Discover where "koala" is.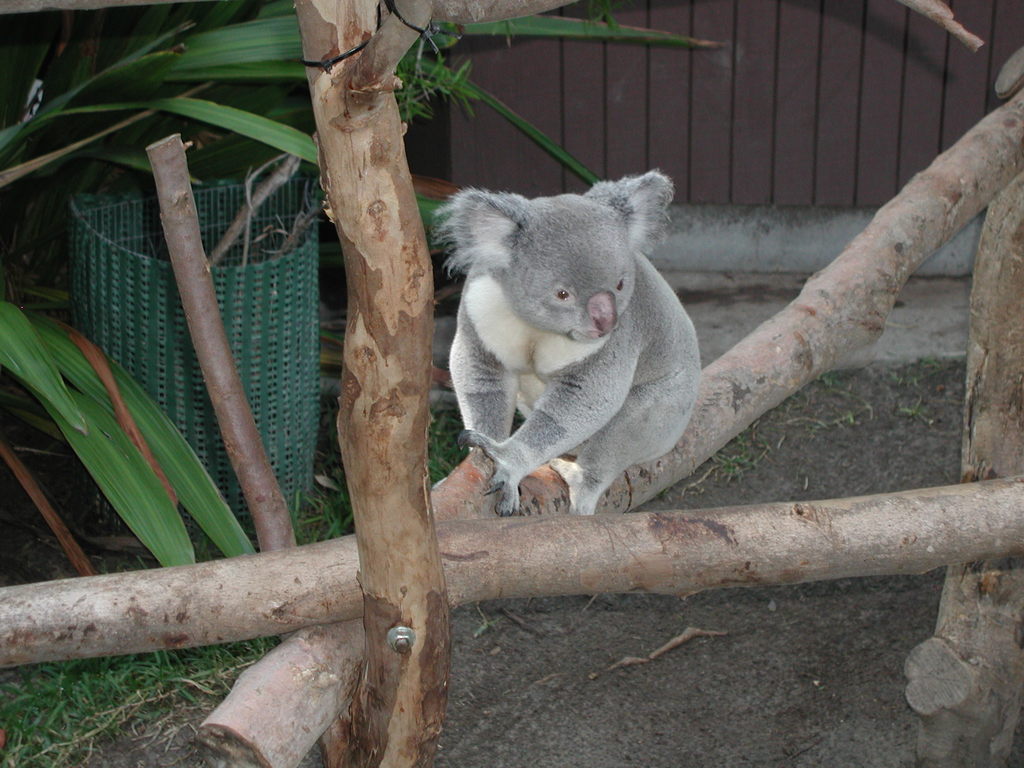
Discovered at (429, 165, 702, 514).
